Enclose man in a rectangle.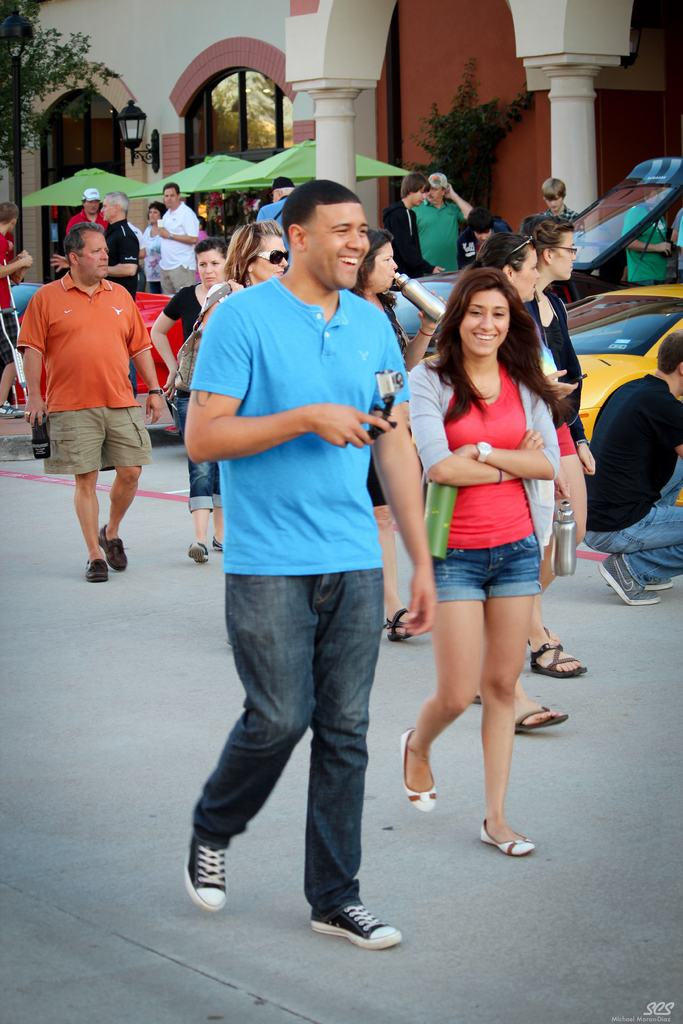
rect(47, 194, 145, 395).
